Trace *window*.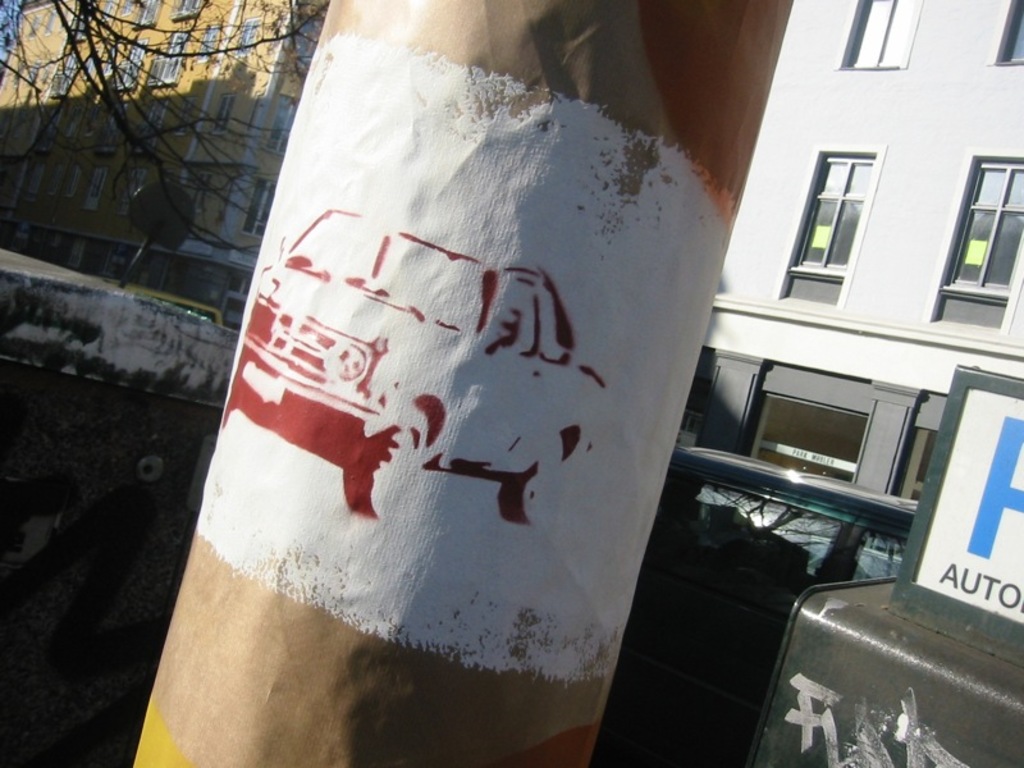
Traced to l=145, t=31, r=191, b=88.
